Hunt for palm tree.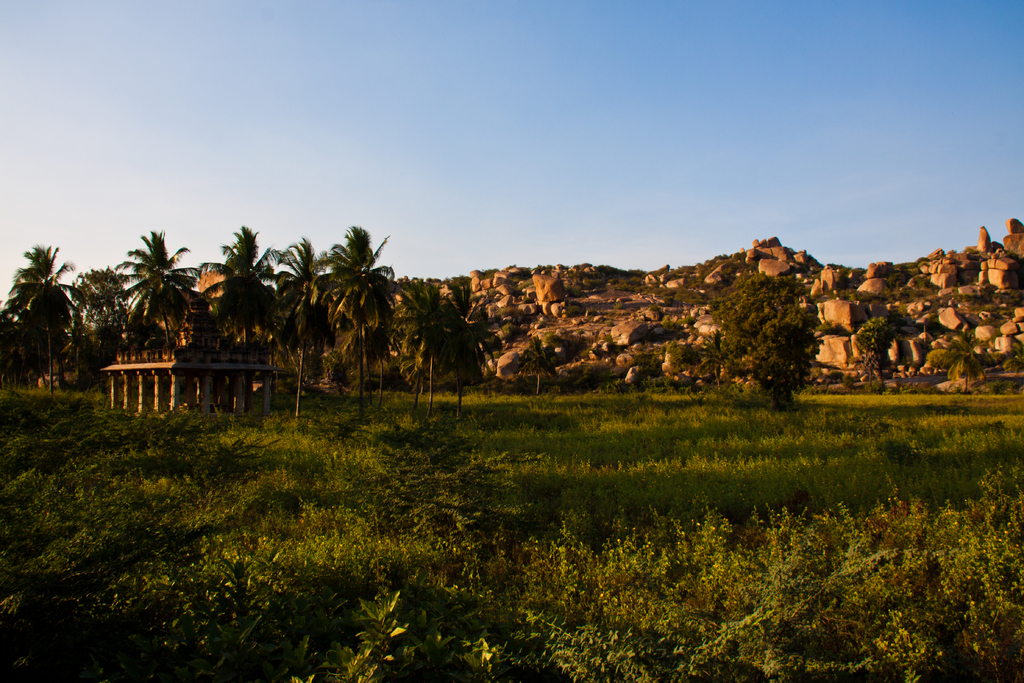
Hunted down at detection(186, 225, 303, 393).
